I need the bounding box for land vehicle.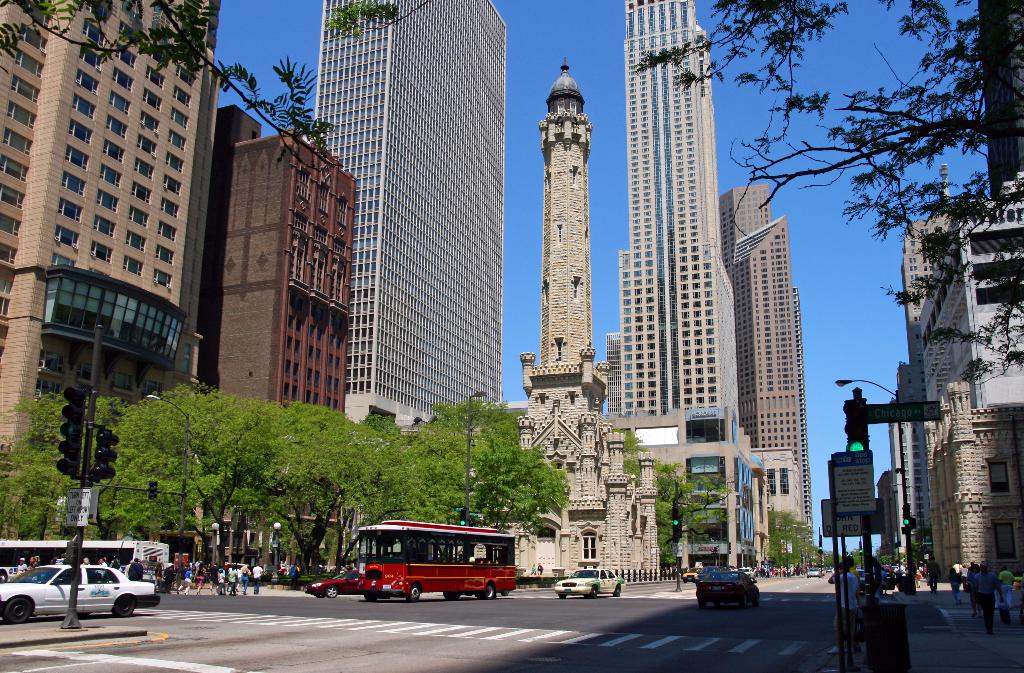
Here it is: <box>303,567,387,598</box>.
